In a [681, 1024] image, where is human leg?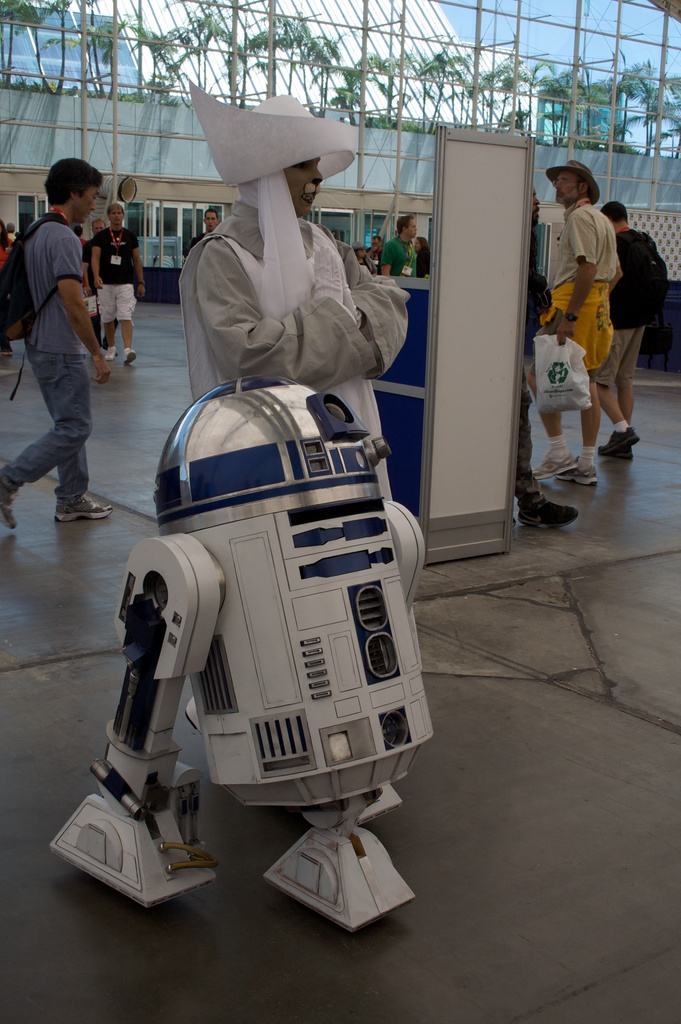
detection(599, 332, 636, 458).
